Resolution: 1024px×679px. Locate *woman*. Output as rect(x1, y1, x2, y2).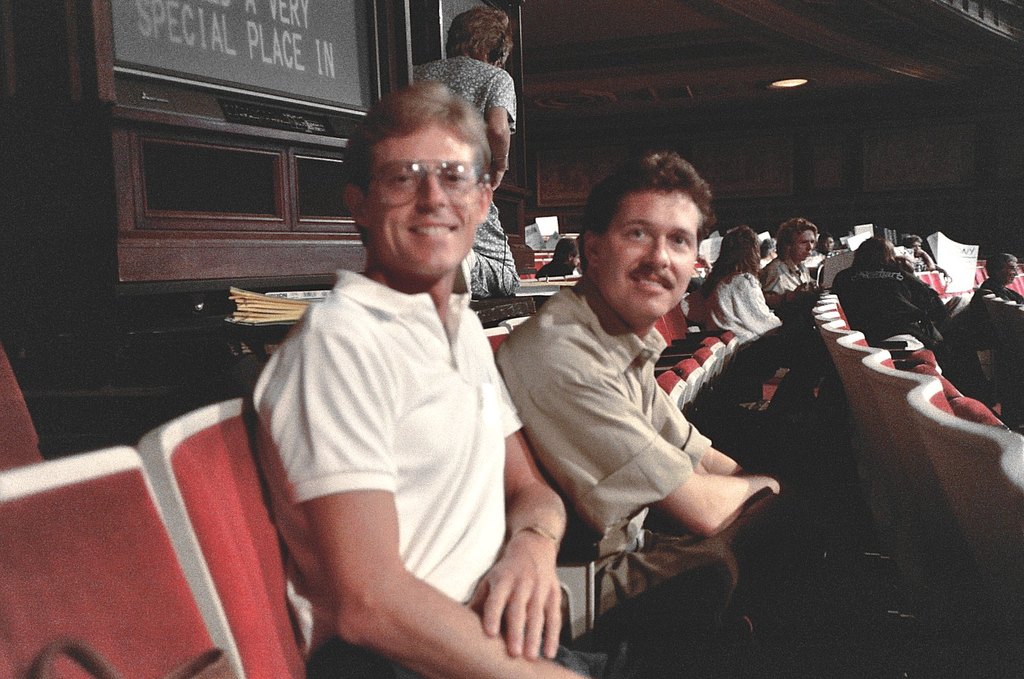
rect(980, 251, 1023, 300).
